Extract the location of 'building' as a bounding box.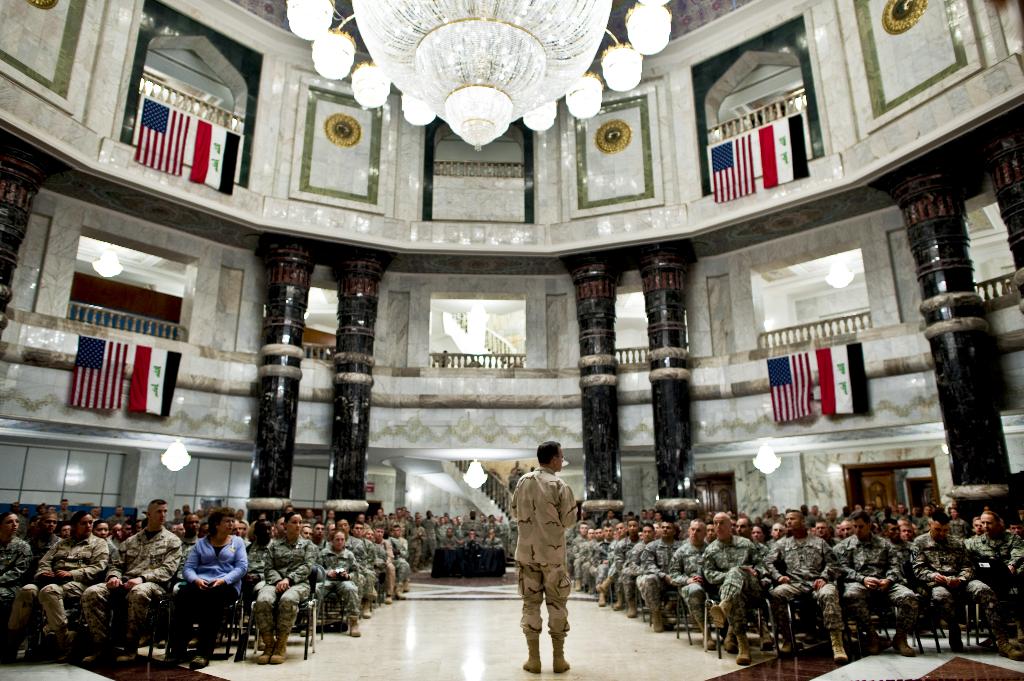
bbox(3, 0, 1023, 680).
